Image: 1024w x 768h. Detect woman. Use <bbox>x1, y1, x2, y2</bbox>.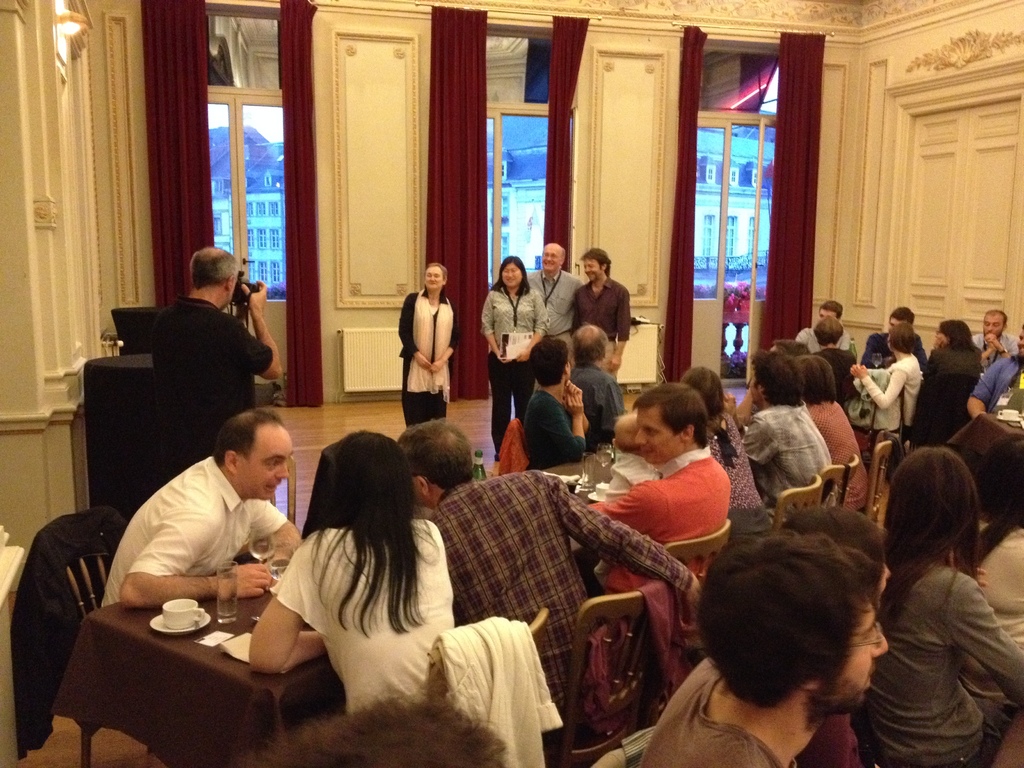
<bbox>794, 352, 865, 515</bbox>.
